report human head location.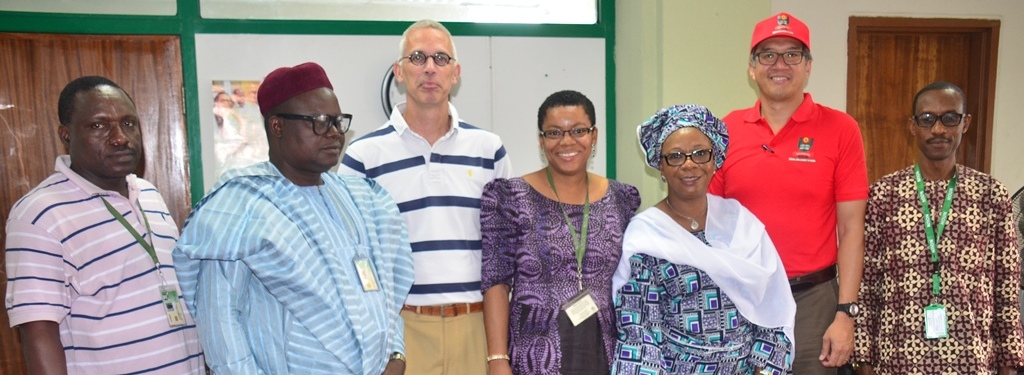
Report: bbox=[57, 75, 144, 176].
